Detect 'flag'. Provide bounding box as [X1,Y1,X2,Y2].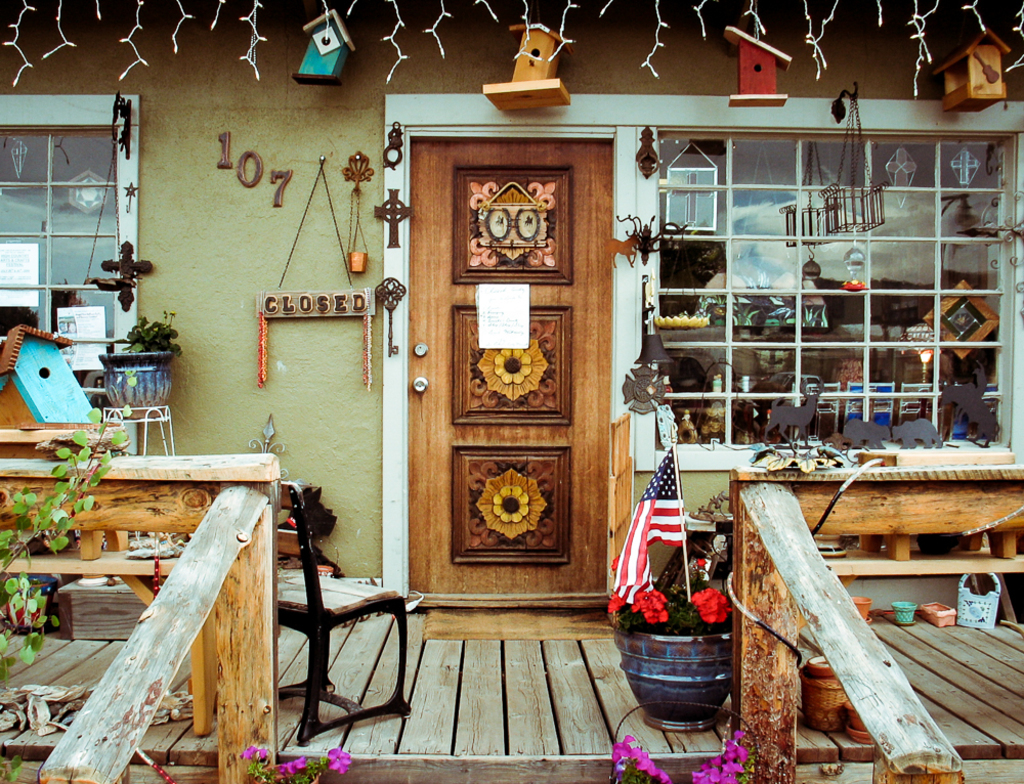
[612,442,685,607].
